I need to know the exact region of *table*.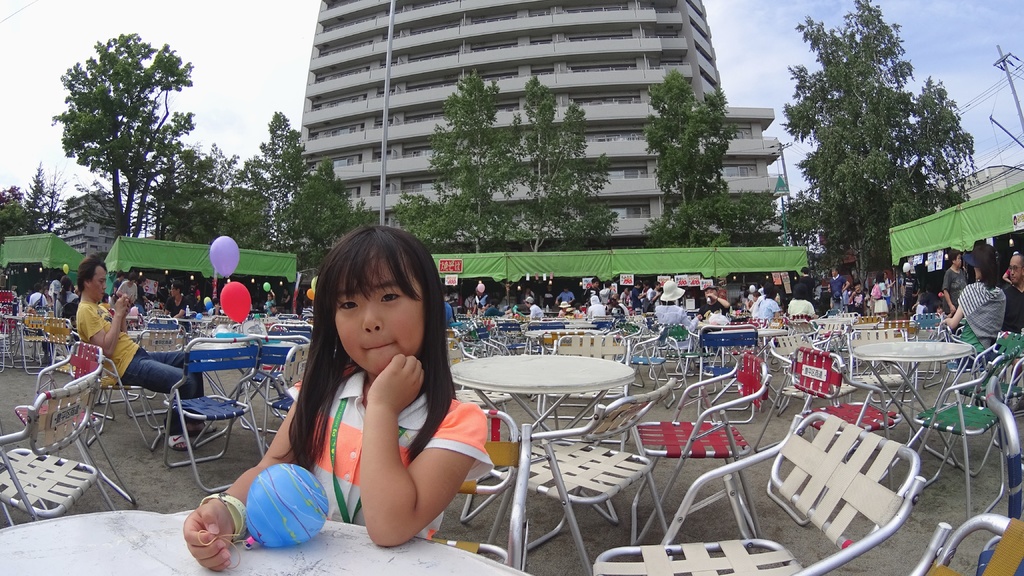
Region: bbox=(0, 501, 530, 575).
